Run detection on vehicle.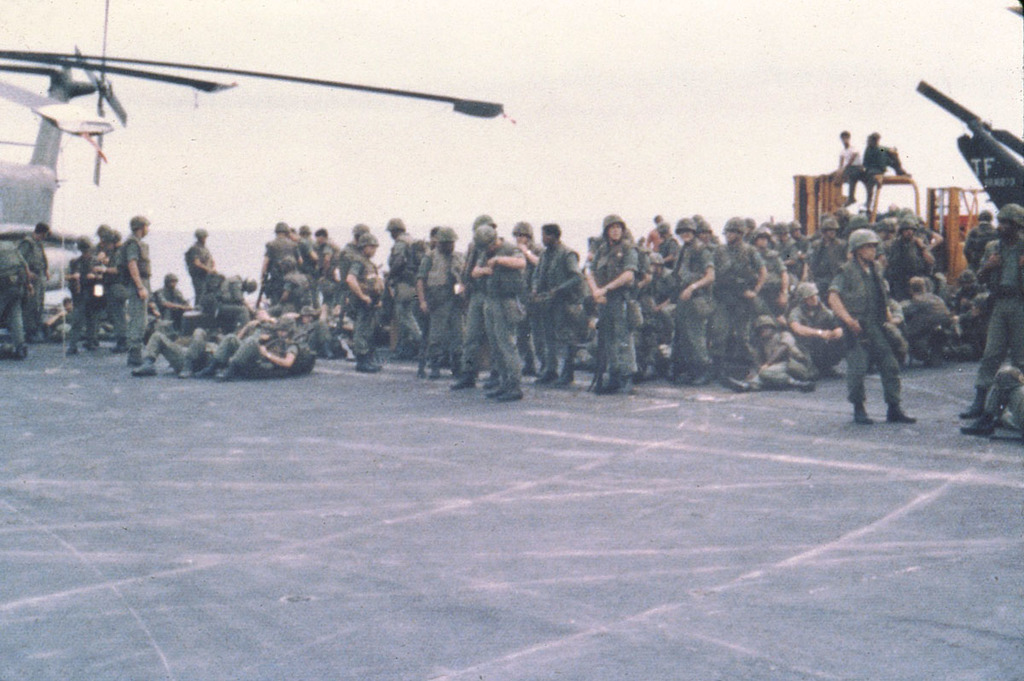
Result: bbox=[803, 157, 996, 280].
